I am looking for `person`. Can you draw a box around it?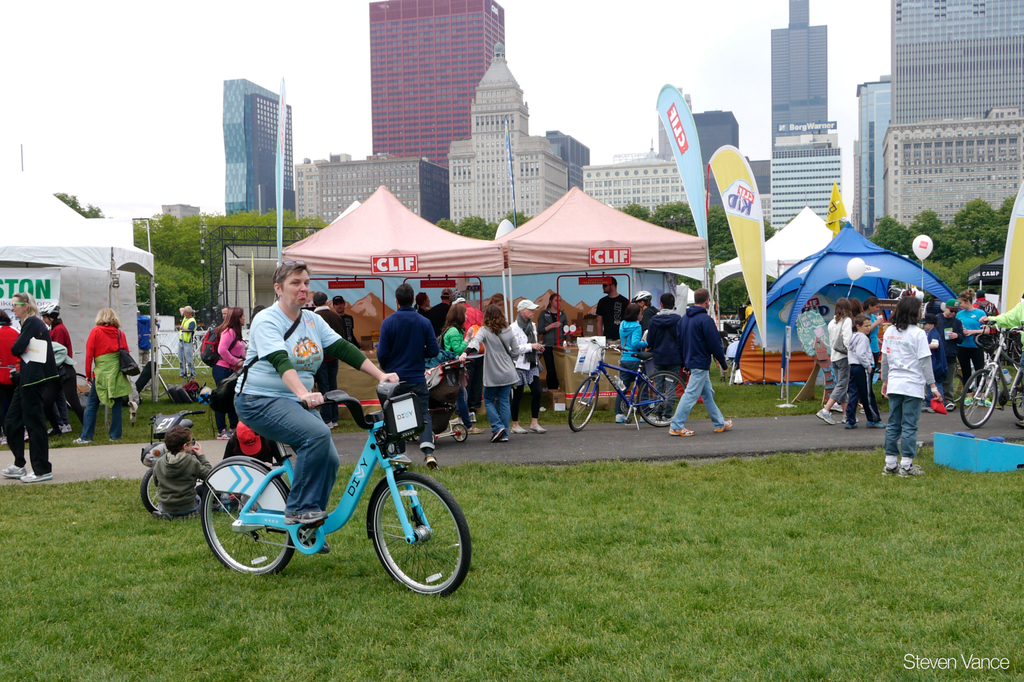
Sure, the bounding box is locate(461, 301, 529, 440).
